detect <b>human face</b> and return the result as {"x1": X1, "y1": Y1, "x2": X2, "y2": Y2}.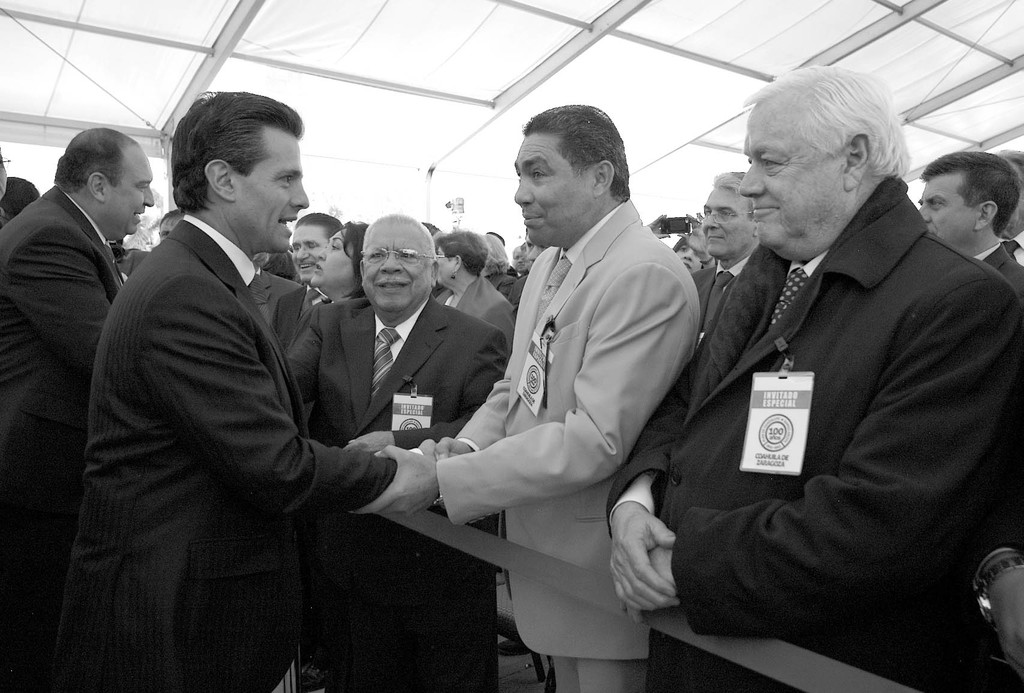
{"x1": 699, "y1": 187, "x2": 750, "y2": 259}.
